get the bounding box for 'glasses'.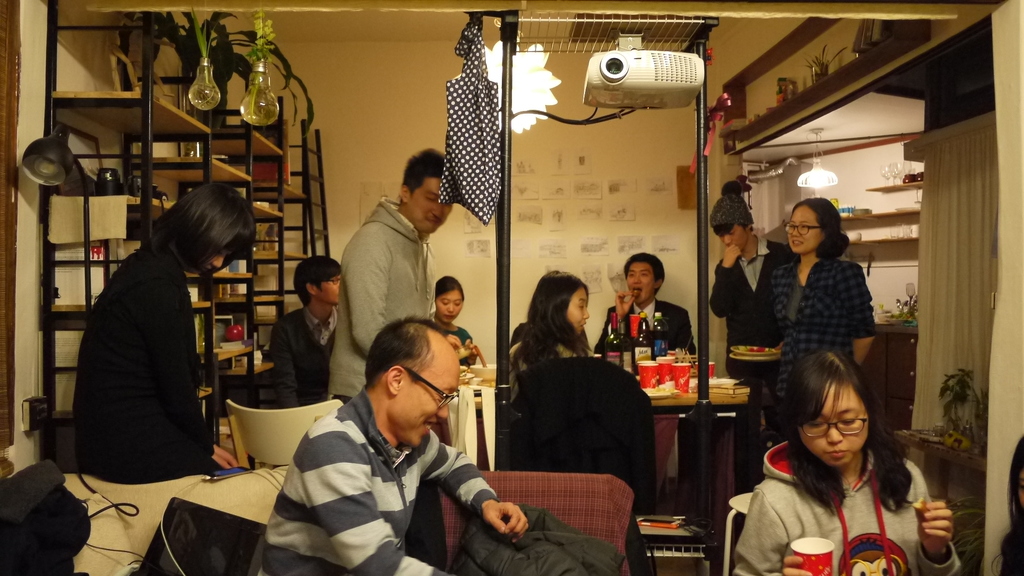
[left=401, top=367, right=460, bottom=408].
